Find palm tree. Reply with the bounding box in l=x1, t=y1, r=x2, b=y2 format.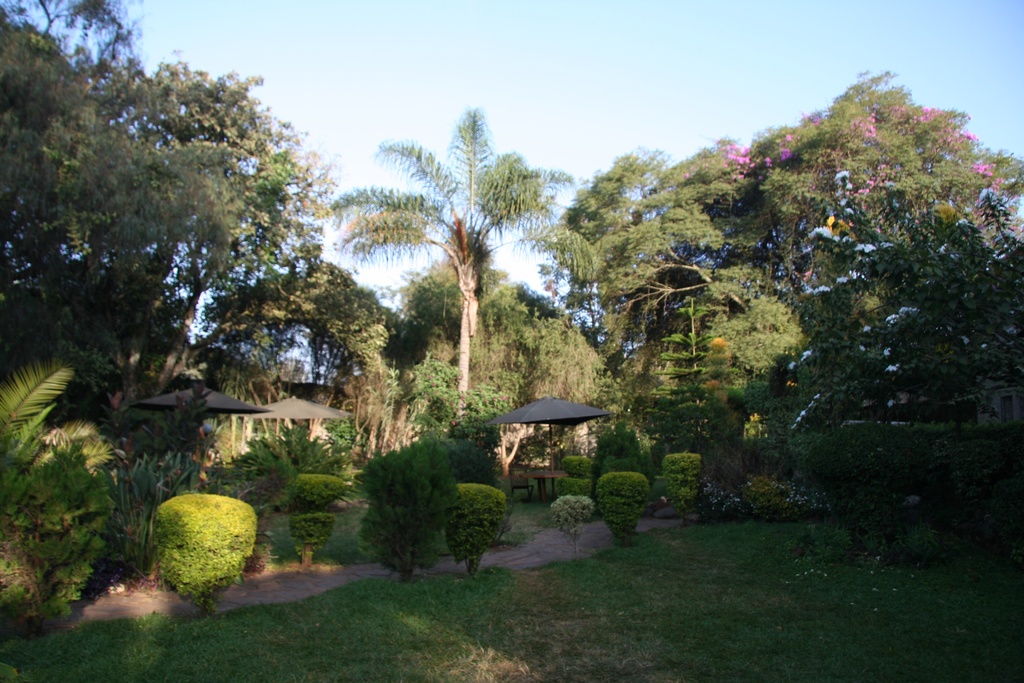
l=578, t=154, r=668, b=343.
